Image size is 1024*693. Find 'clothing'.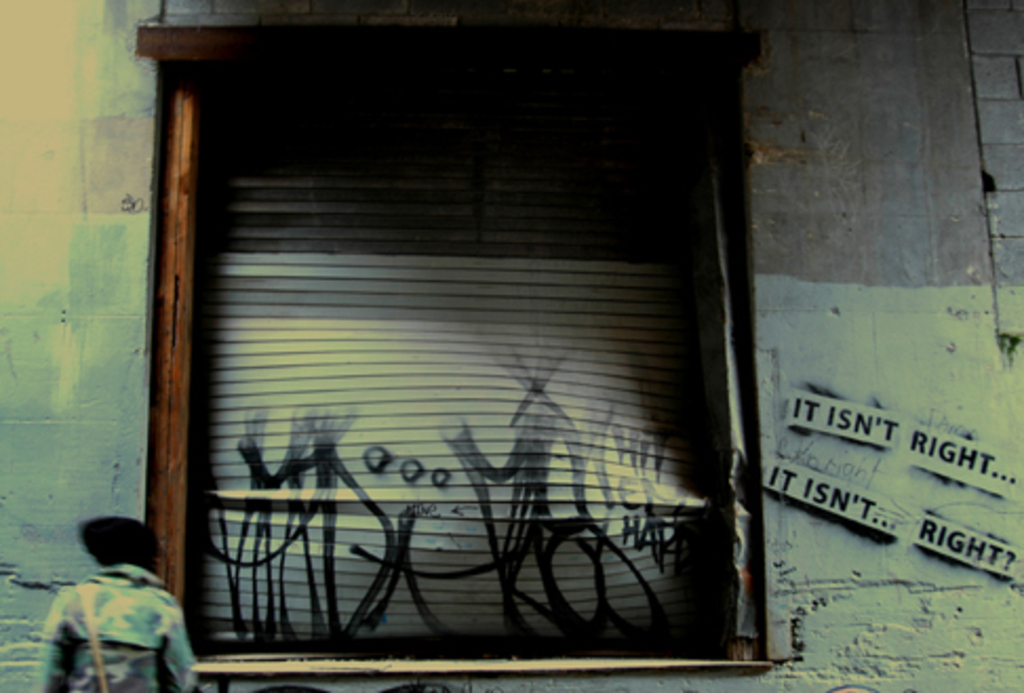
[left=38, top=565, right=202, bottom=691].
